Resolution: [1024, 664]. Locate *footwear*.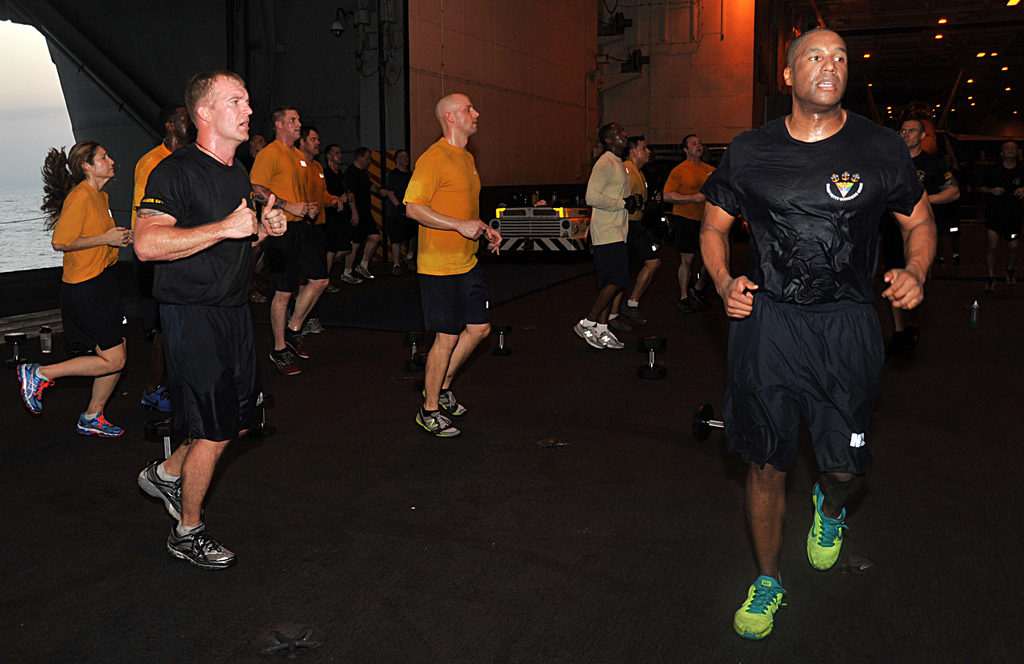
<region>571, 319, 609, 349</region>.
